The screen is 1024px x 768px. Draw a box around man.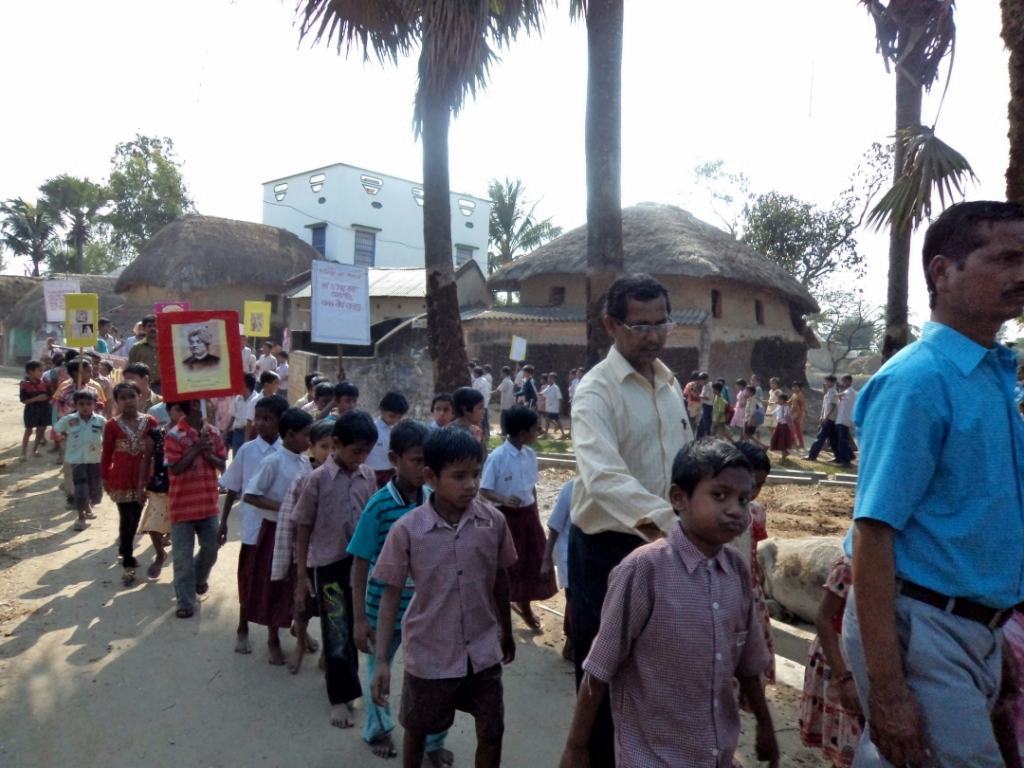
box=[127, 315, 160, 393].
